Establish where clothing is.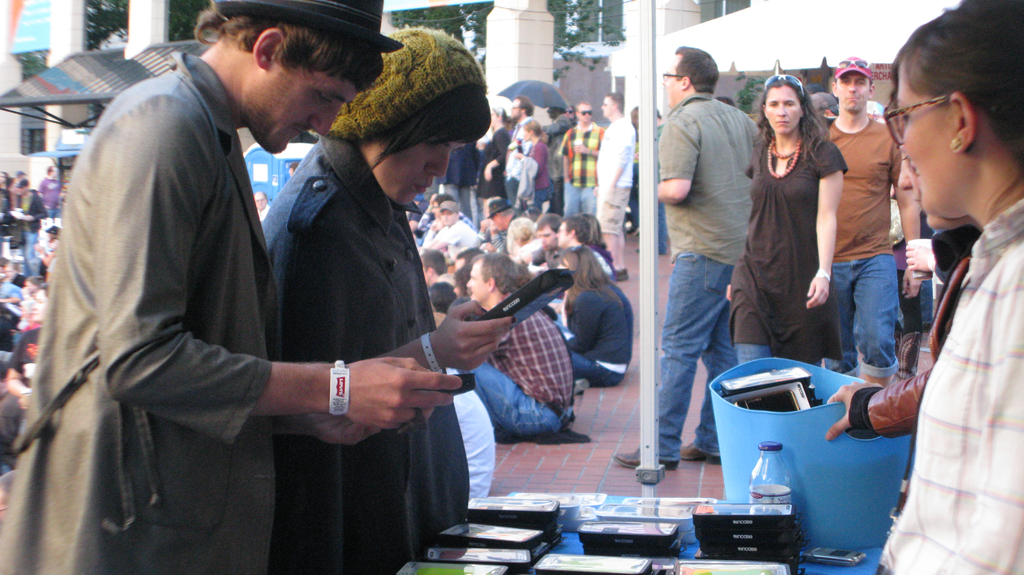
Established at x1=650, y1=94, x2=767, y2=460.
